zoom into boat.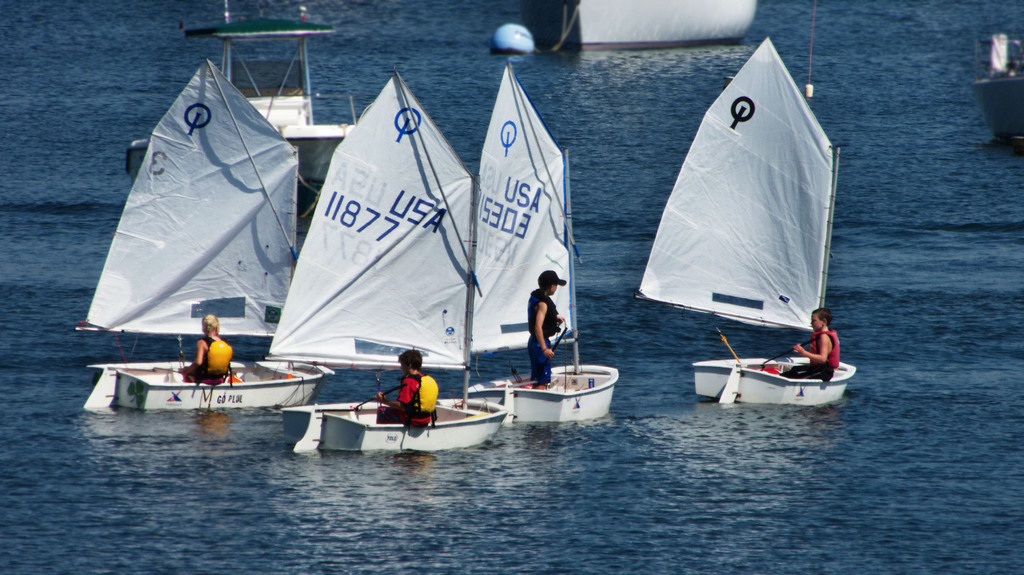
Zoom target: 464:64:618:423.
